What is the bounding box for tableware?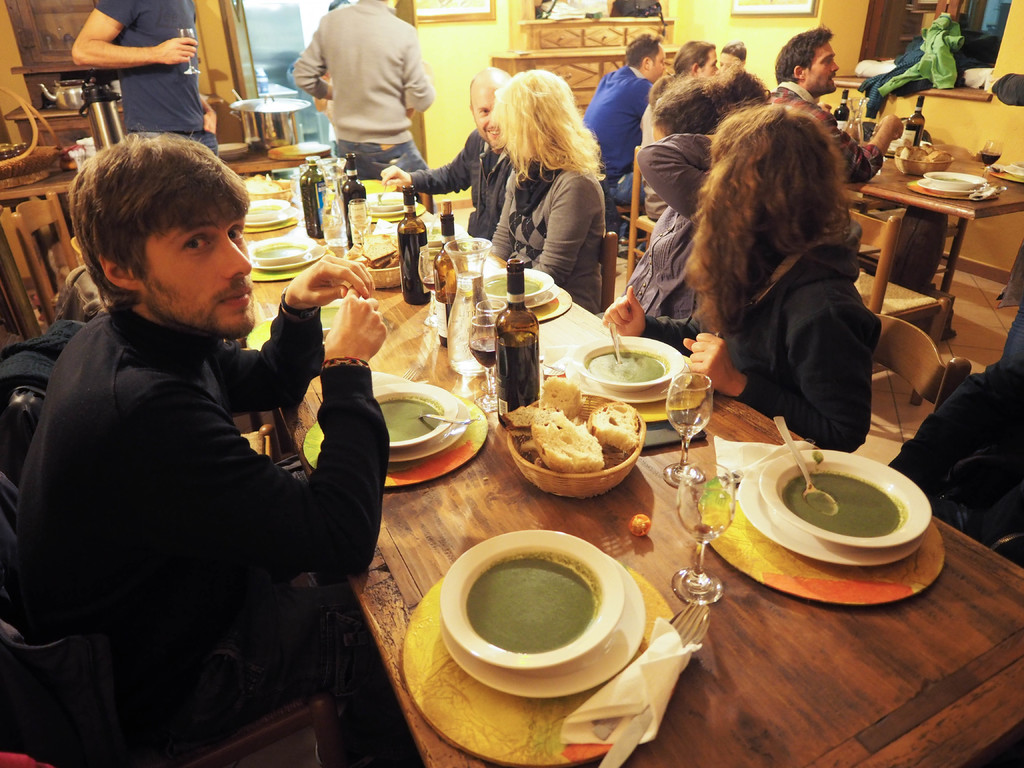
(left=415, top=245, right=452, bottom=328).
